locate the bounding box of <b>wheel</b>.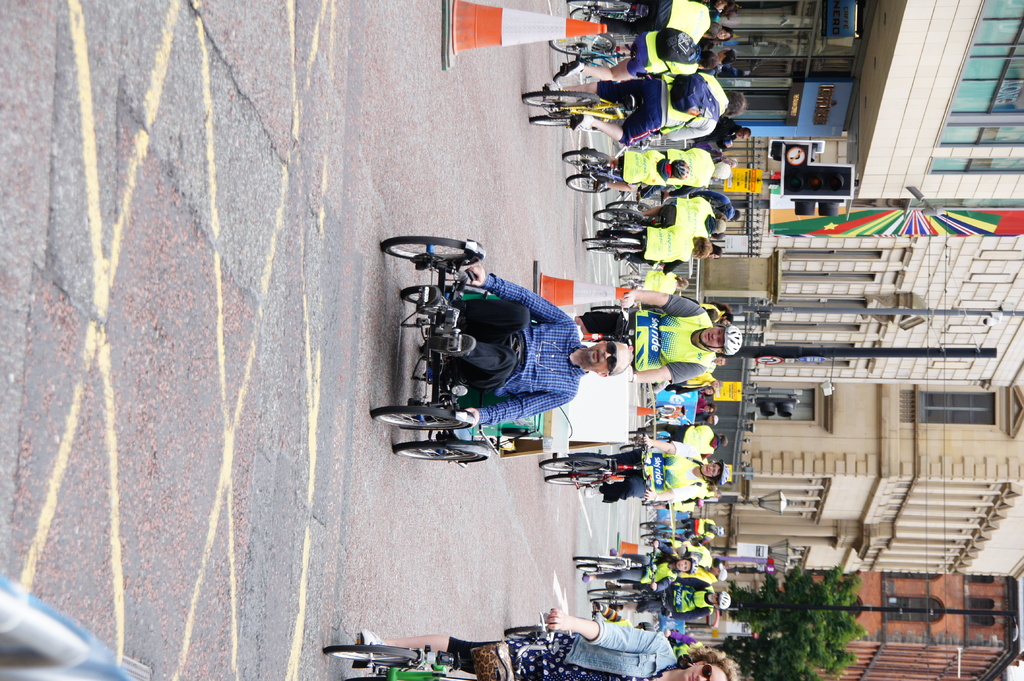
Bounding box: <bbox>582, 235, 634, 246</bbox>.
